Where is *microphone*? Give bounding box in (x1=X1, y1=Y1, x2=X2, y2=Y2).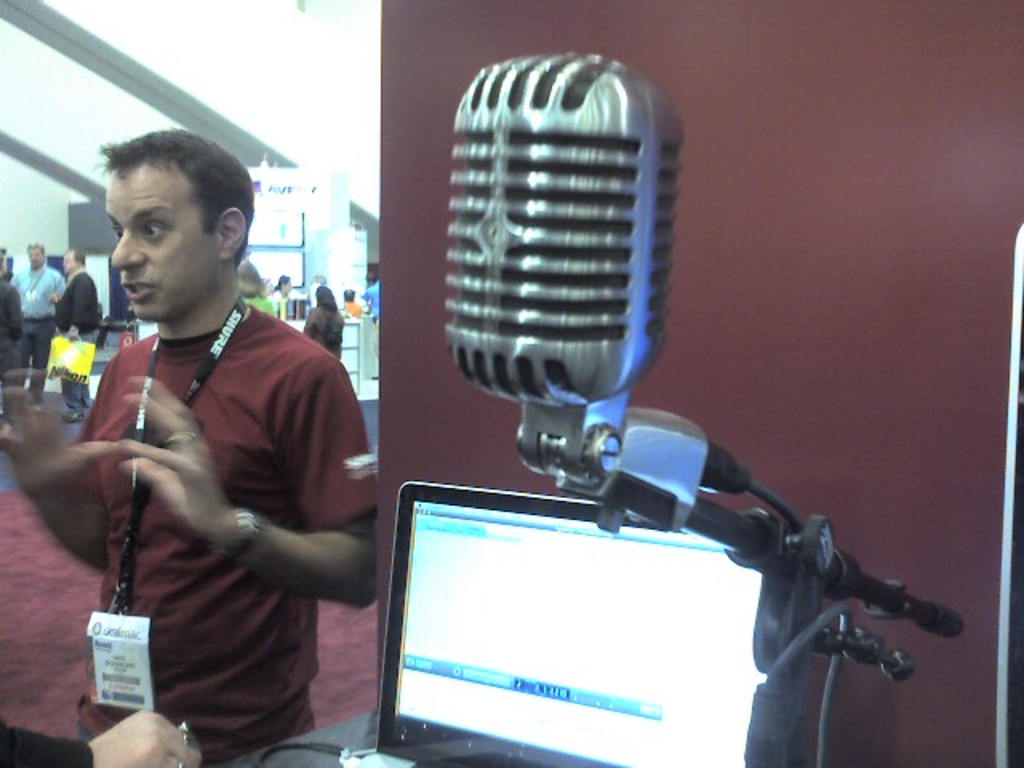
(x1=445, y1=53, x2=677, y2=414).
